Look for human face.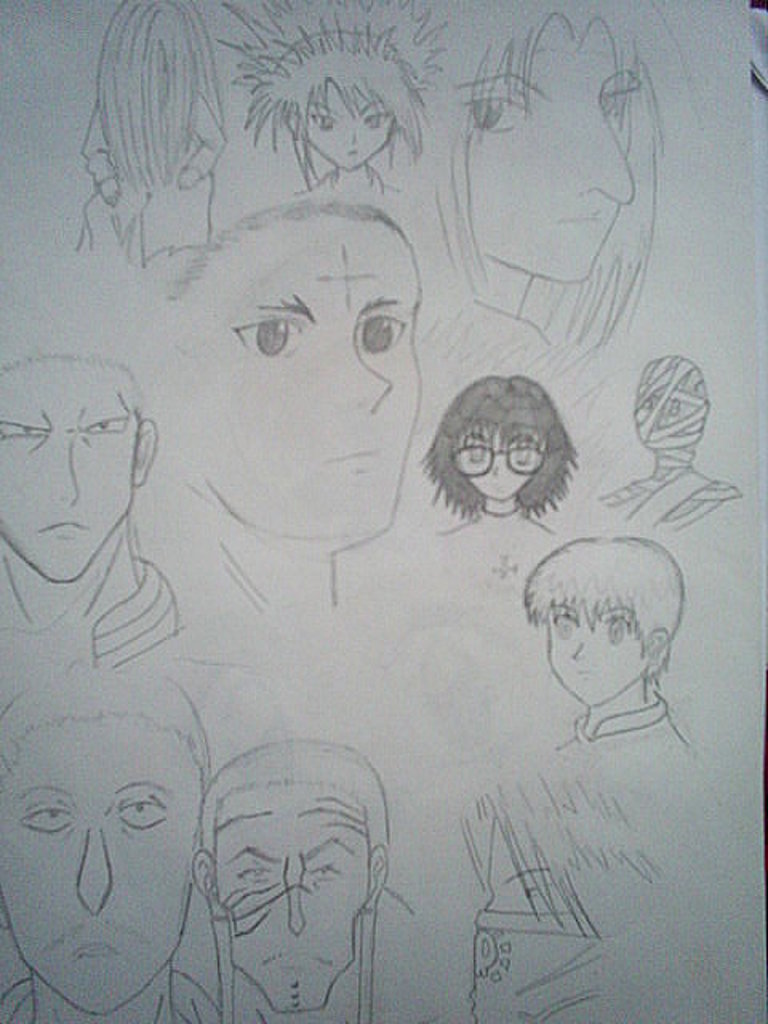
Found: bbox=(0, 347, 152, 576).
